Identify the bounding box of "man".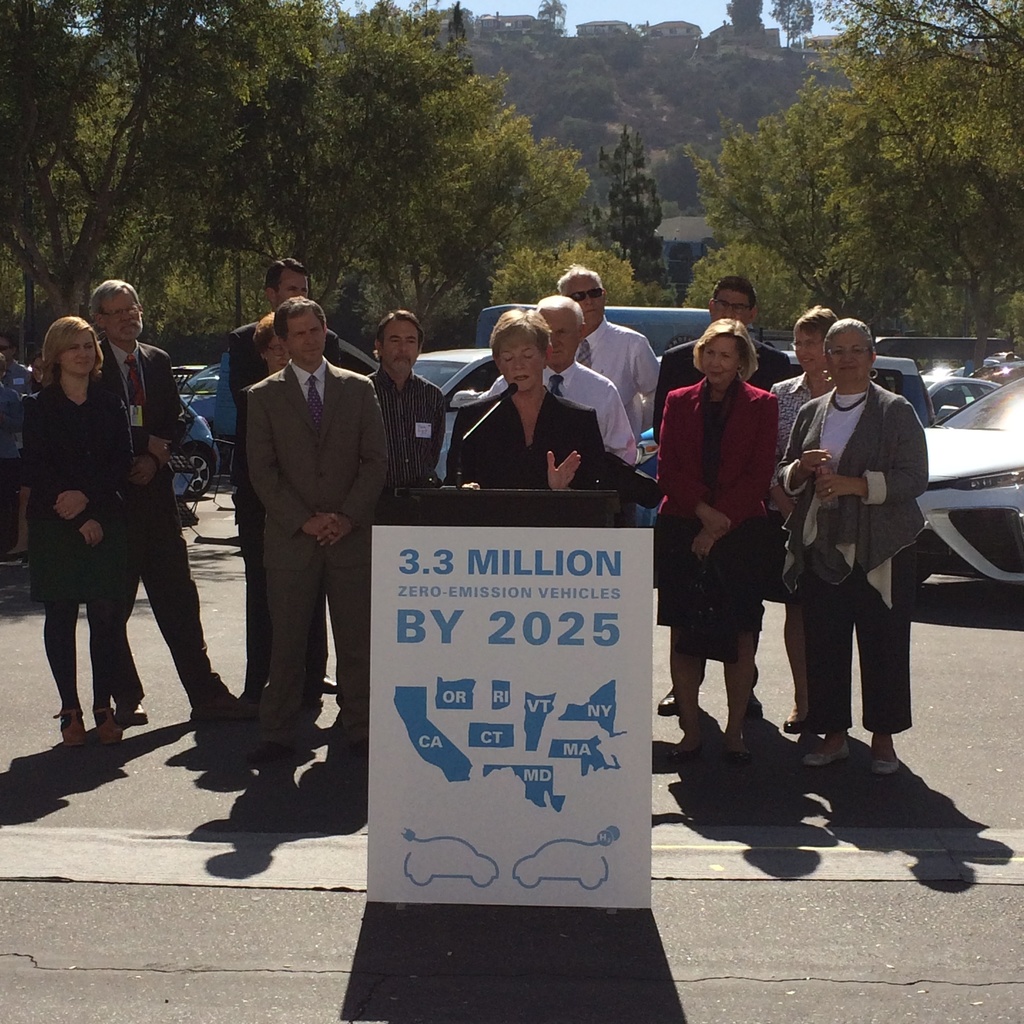
(480, 296, 641, 462).
